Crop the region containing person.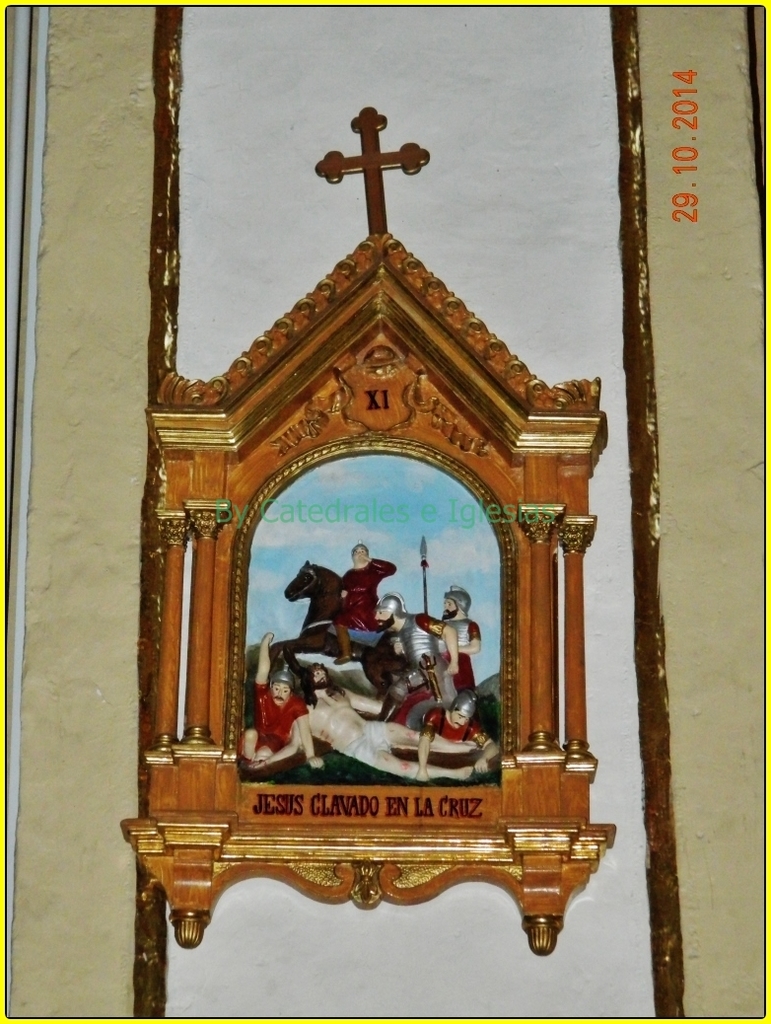
Crop region: left=434, top=586, right=483, bottom=691.
